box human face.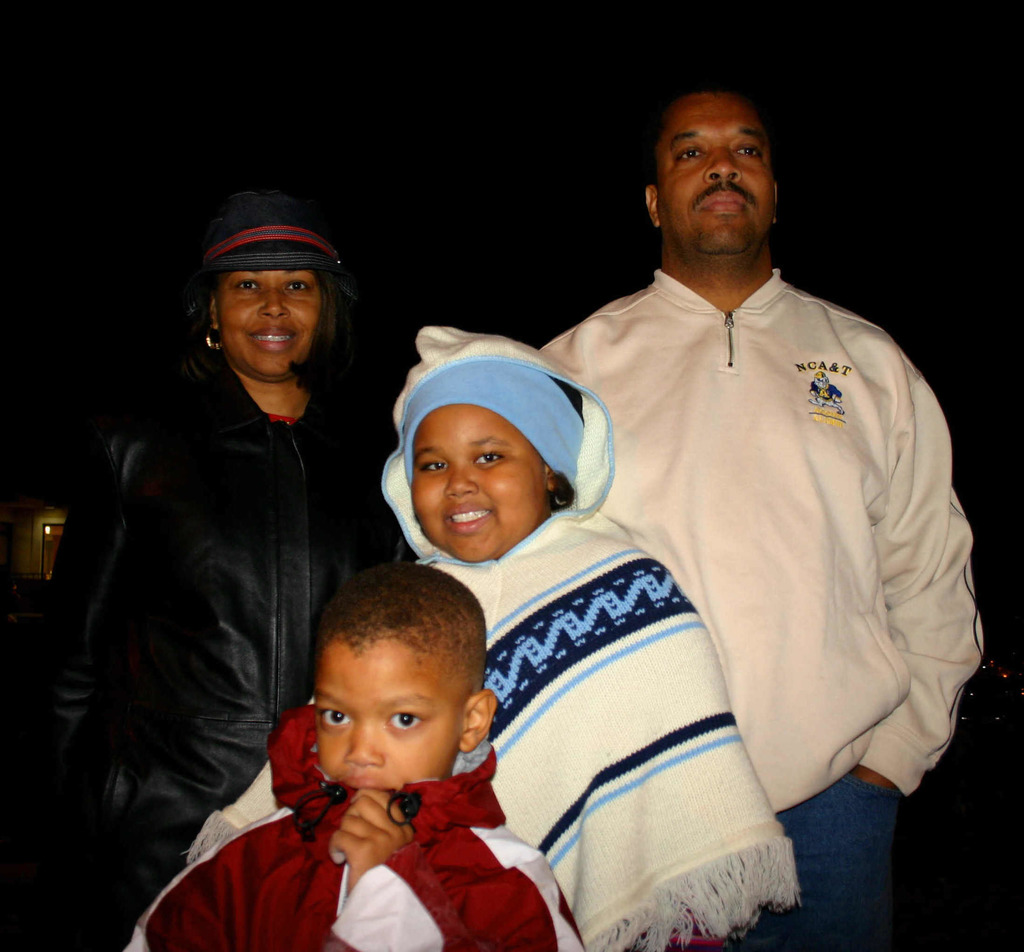
{"left": 404, "top": 400, "right": 557, "bottom": 570}.
